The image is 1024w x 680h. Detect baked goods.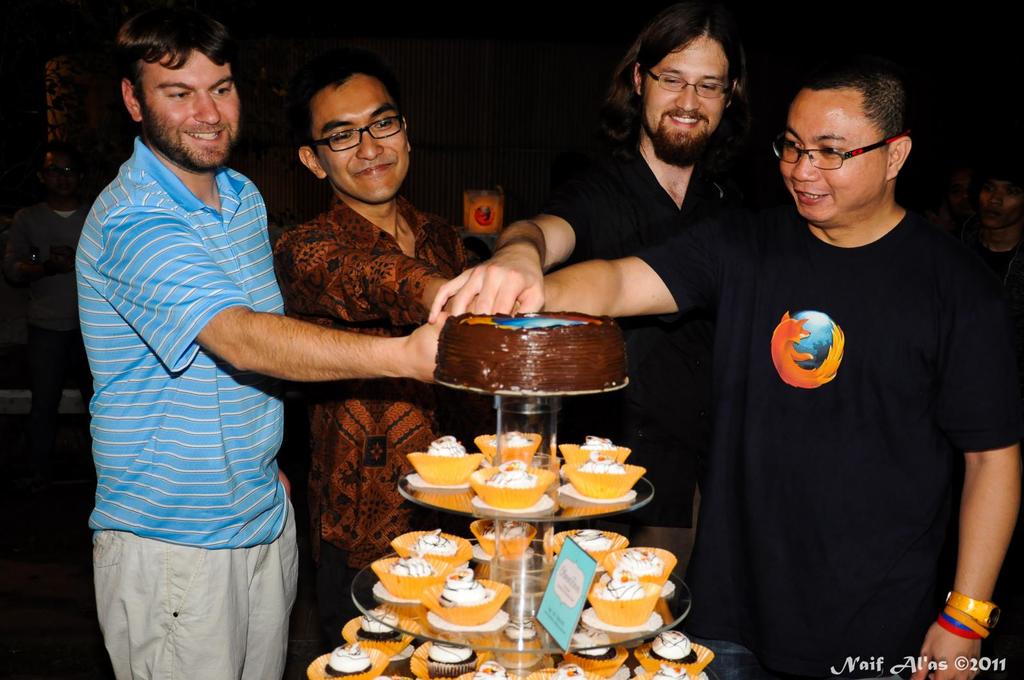
Detection: [486,521,525,544].
